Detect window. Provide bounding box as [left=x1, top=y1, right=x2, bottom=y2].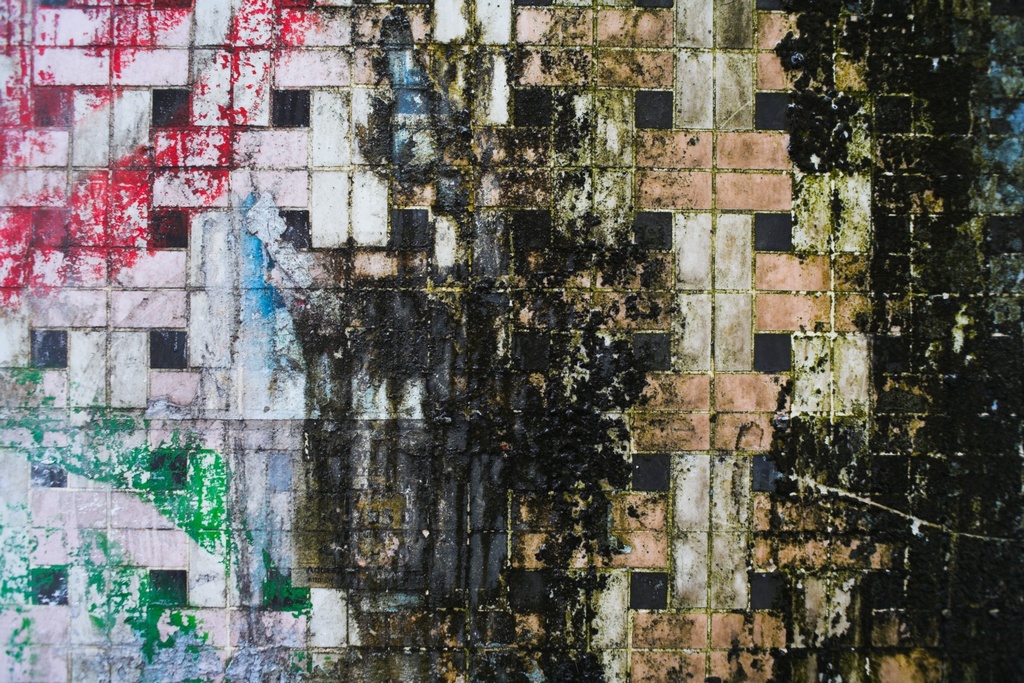
[left=394, top=208, right=436, bottom=257].
